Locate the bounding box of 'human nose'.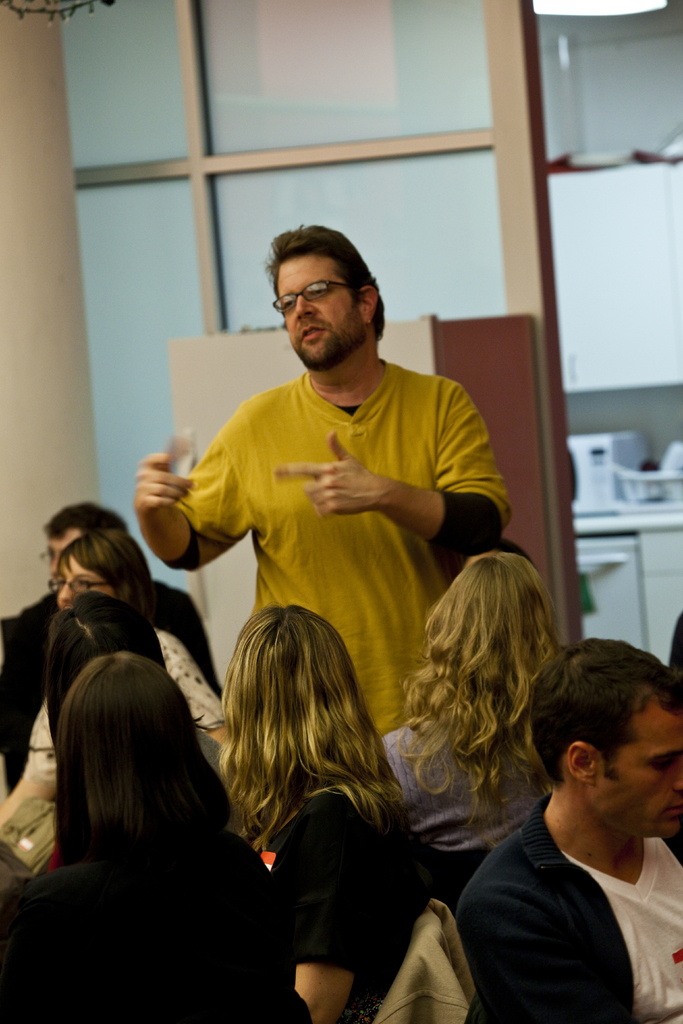
Bounding box: (295,296,313,321).
